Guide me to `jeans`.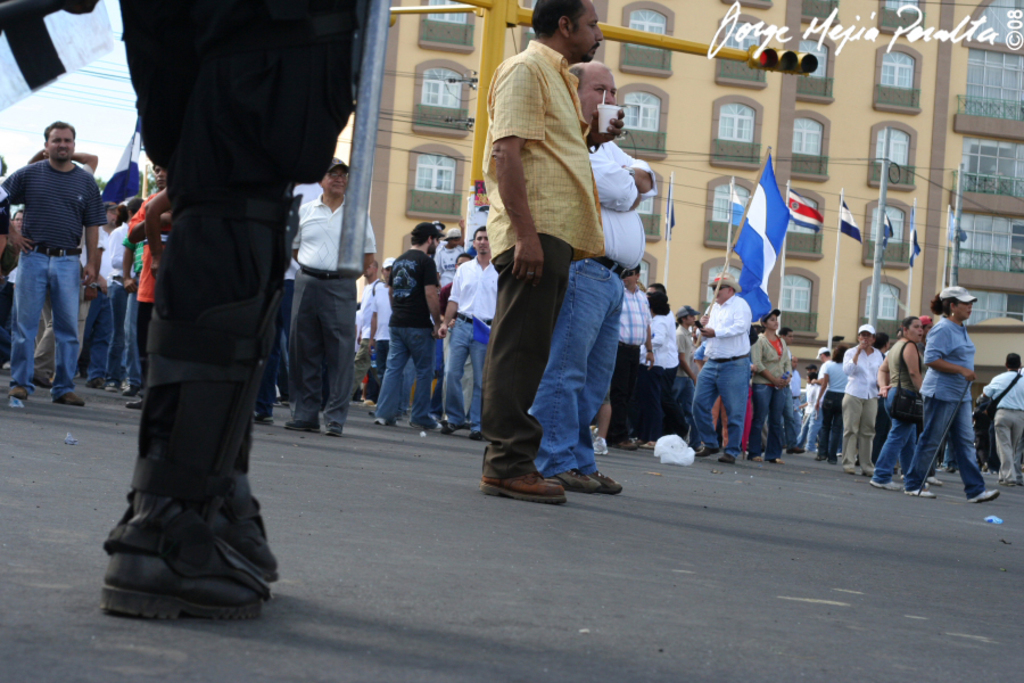
Guidance: BBox(124, 290, 143, 389).
